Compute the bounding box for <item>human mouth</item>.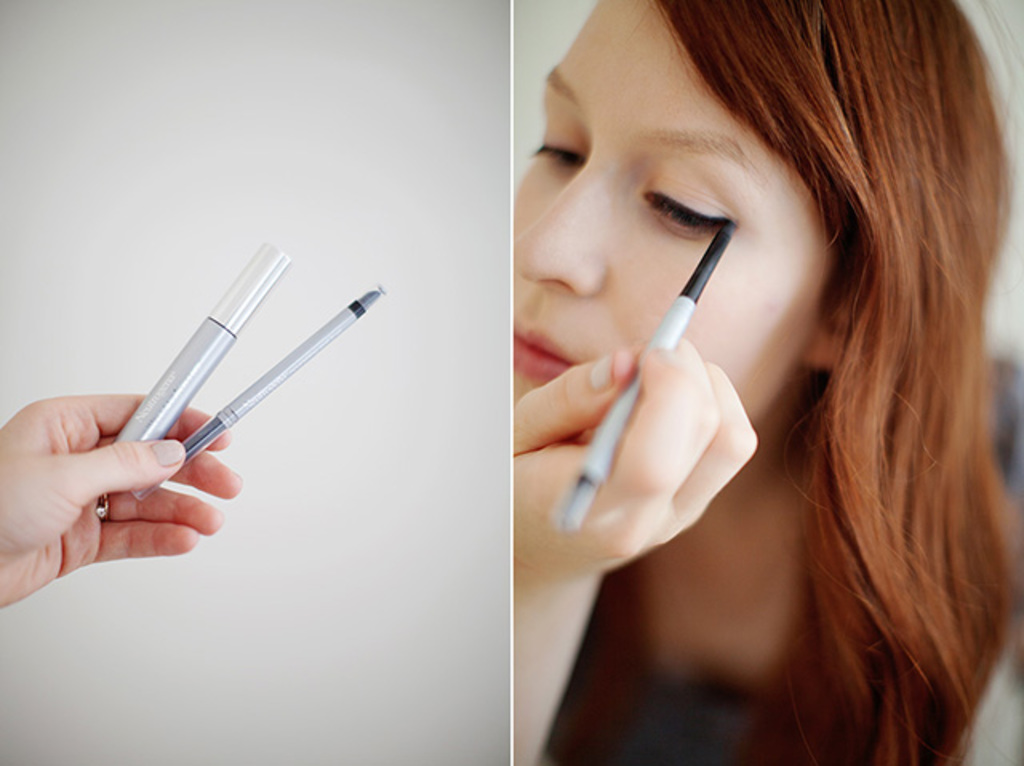
bbox(512, 310, 586, 392).
